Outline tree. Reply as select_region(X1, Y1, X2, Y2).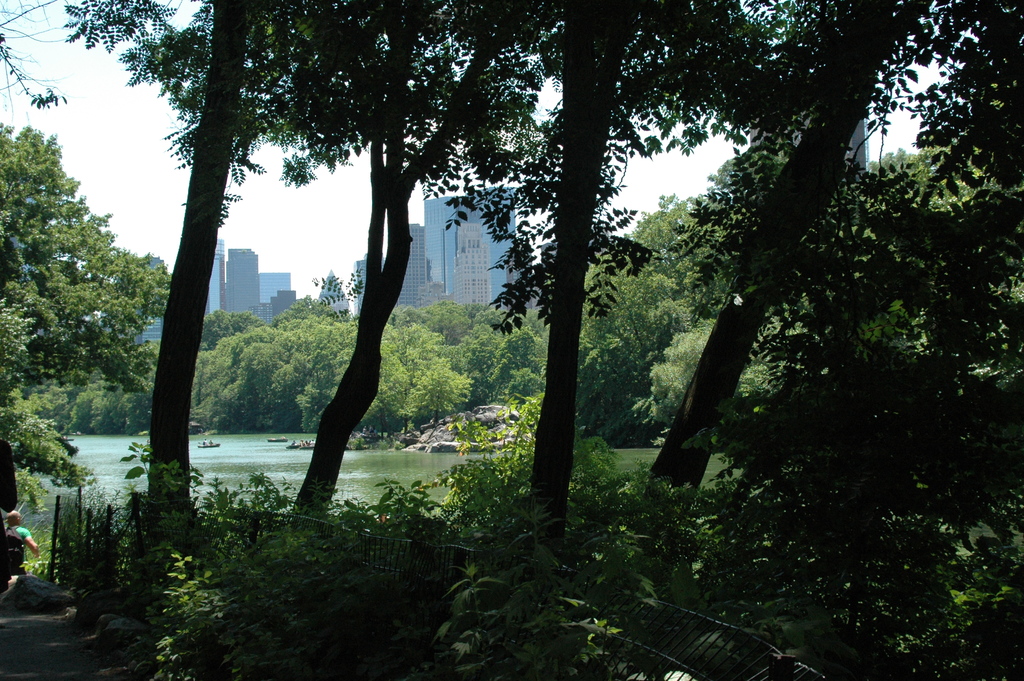
select_region(279, 297, 328, 329).
